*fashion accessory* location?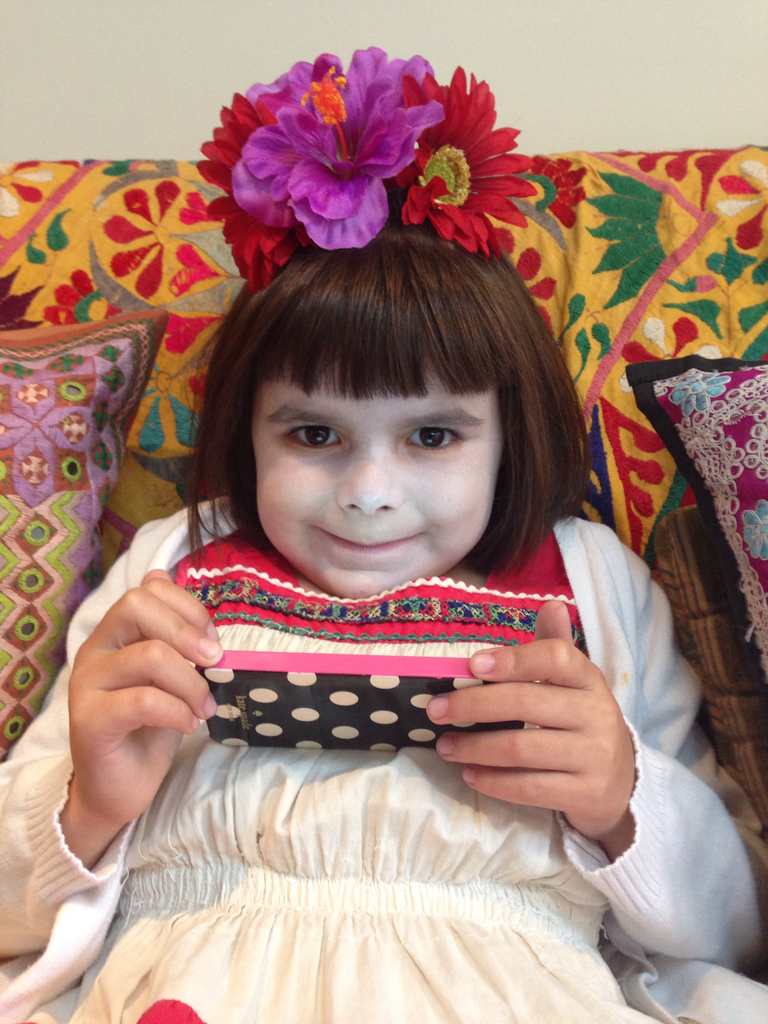
195/45/536/293
